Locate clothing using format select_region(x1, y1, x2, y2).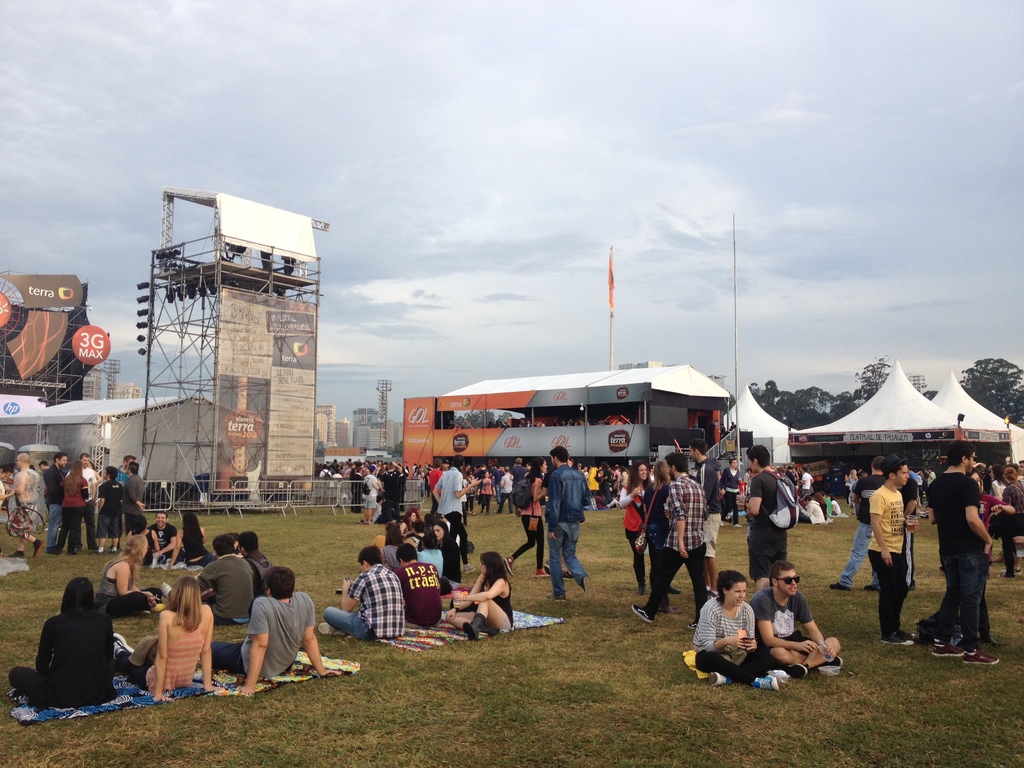
select_region(228, 583, 307, 687).
